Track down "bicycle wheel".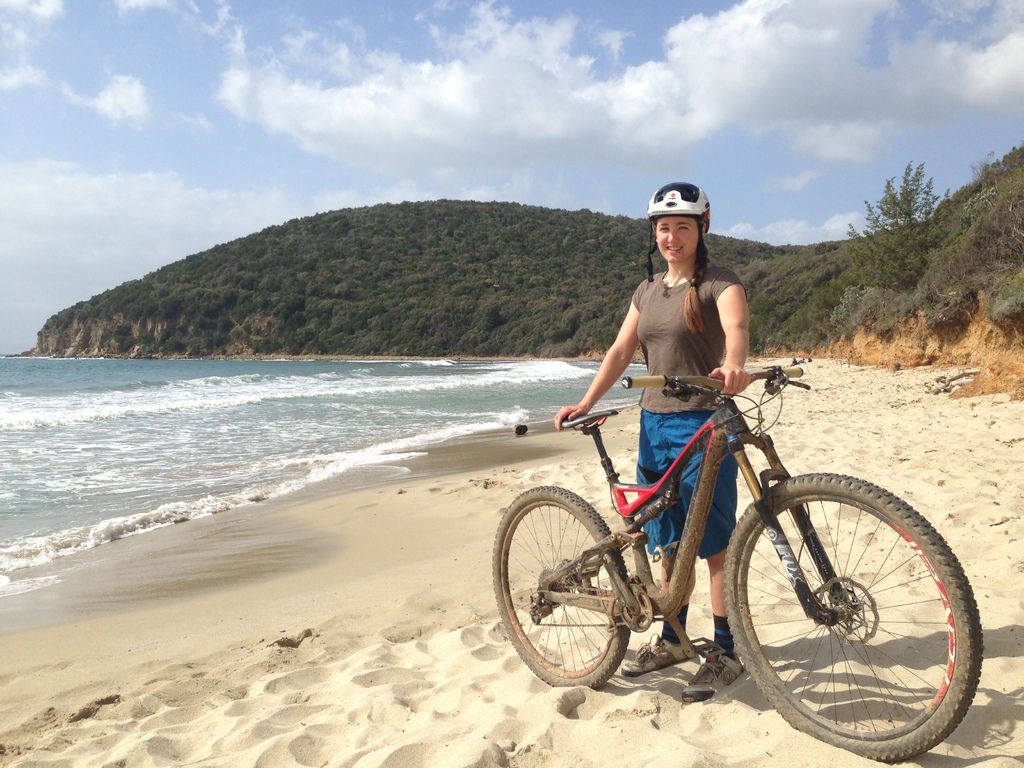
Tracked to crop(725, 473, 965, 757).
